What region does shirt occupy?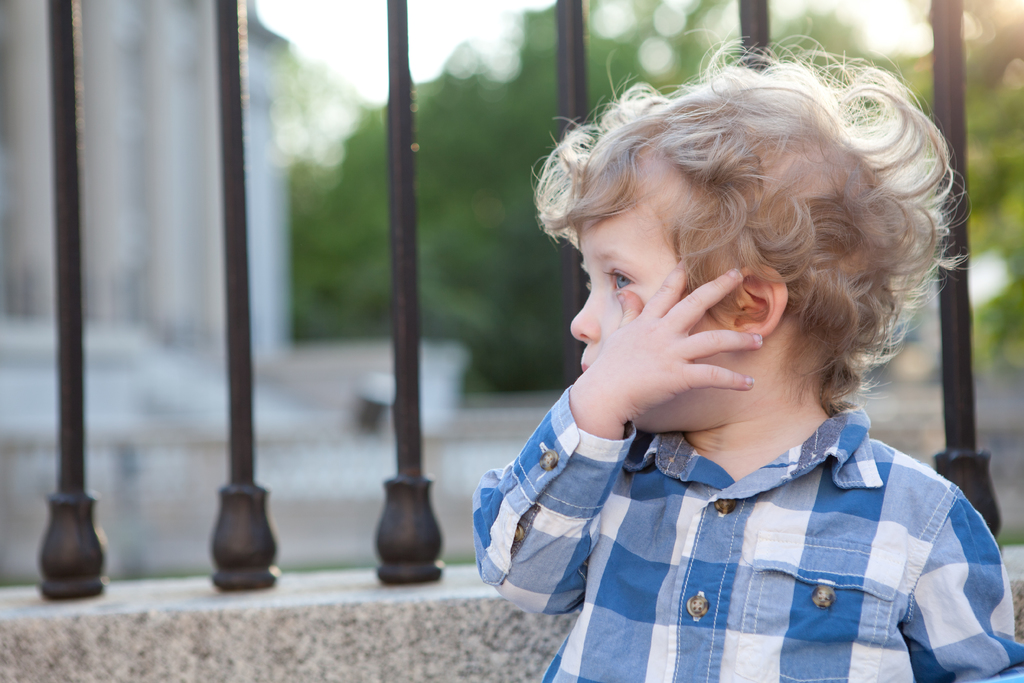
pyautogui.locateOnScreen(467, 399, 1023, 682).
